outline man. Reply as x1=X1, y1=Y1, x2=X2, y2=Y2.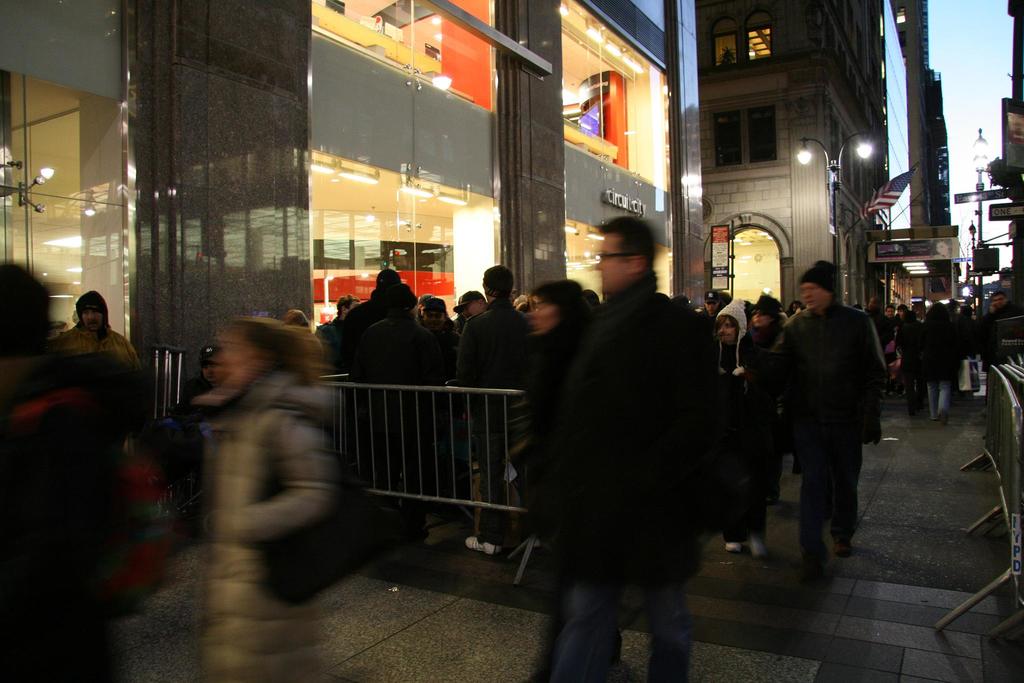
x1=552, y1=214, x2=715, y2=682.
